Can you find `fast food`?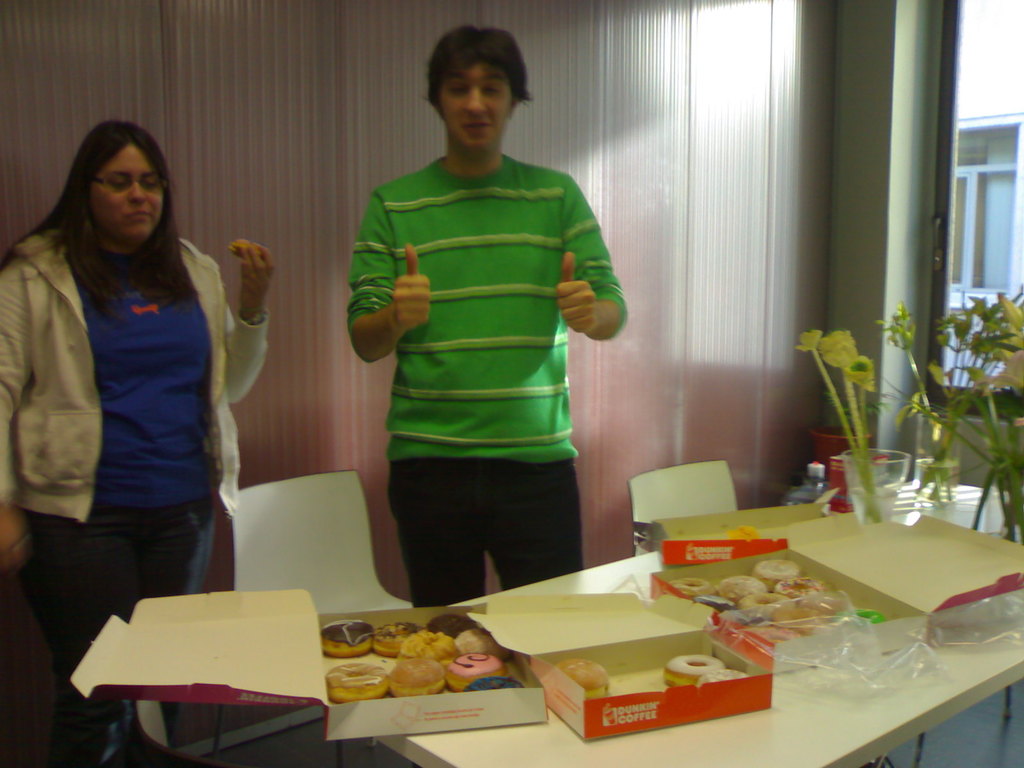
Yes, bounding box: left=319, top=636, right=490, bottom=711.
